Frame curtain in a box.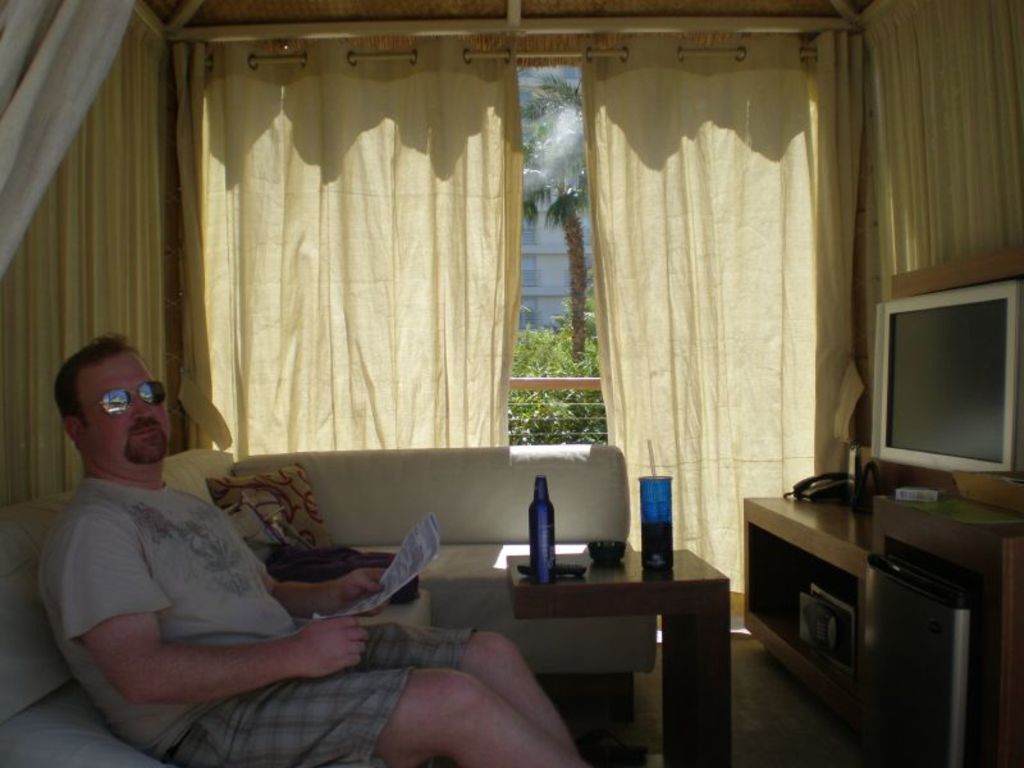
<region>852, 0, 1023, 284</region>.
